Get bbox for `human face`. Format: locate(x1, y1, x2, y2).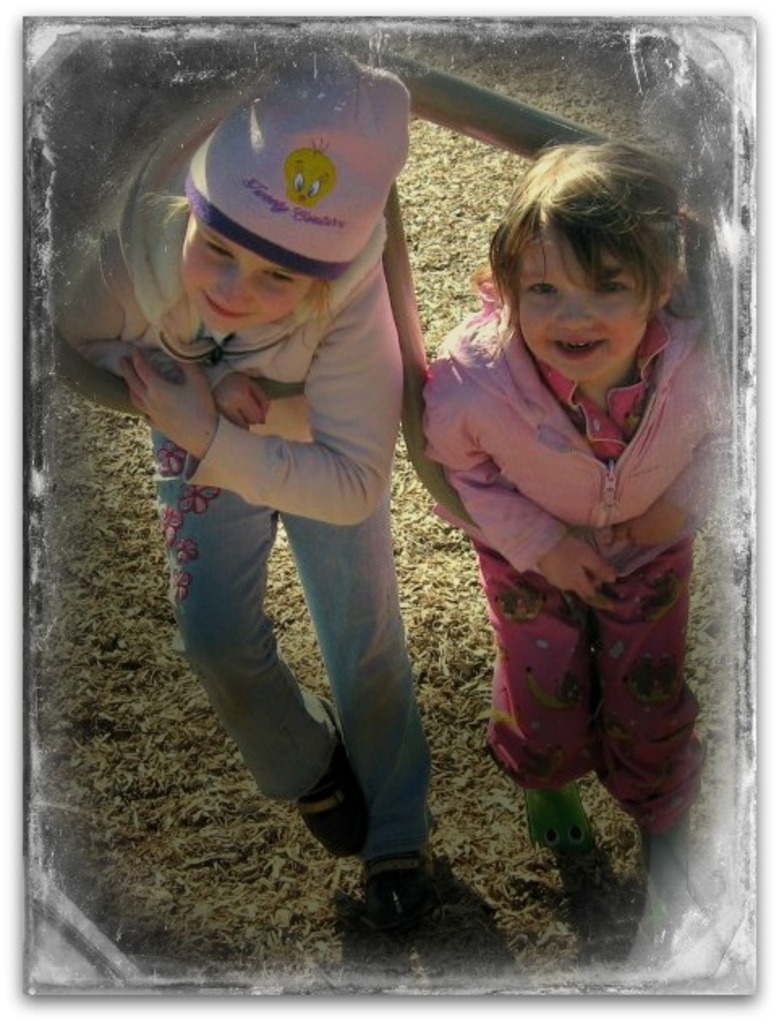
locate(180, 258, 311, 339).
